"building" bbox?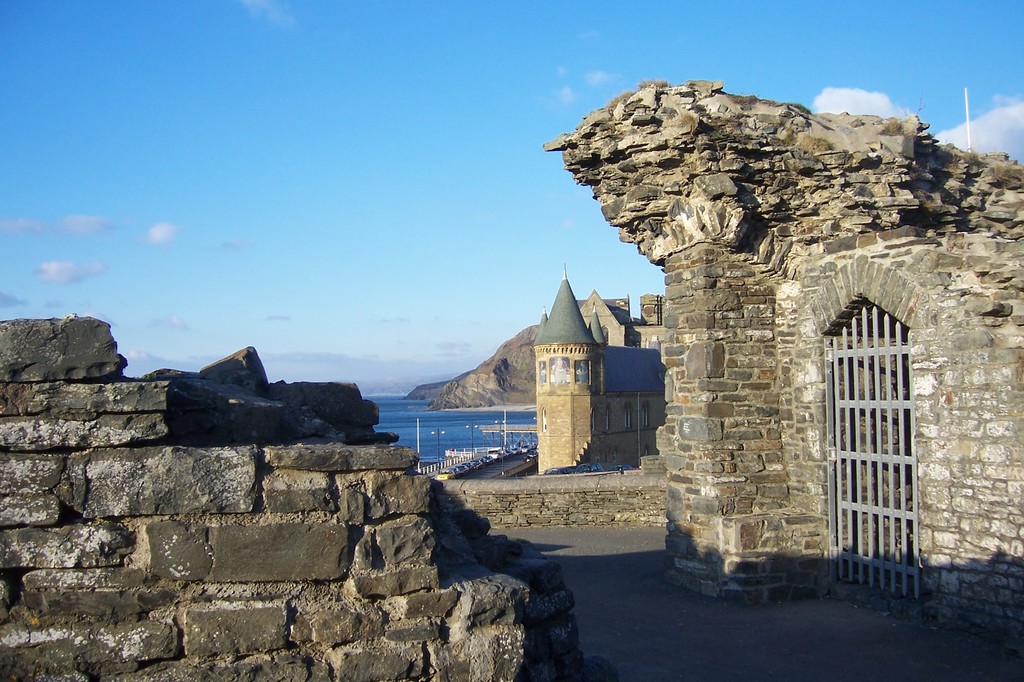
[left=528, top=257, right=668, bottom=473]
